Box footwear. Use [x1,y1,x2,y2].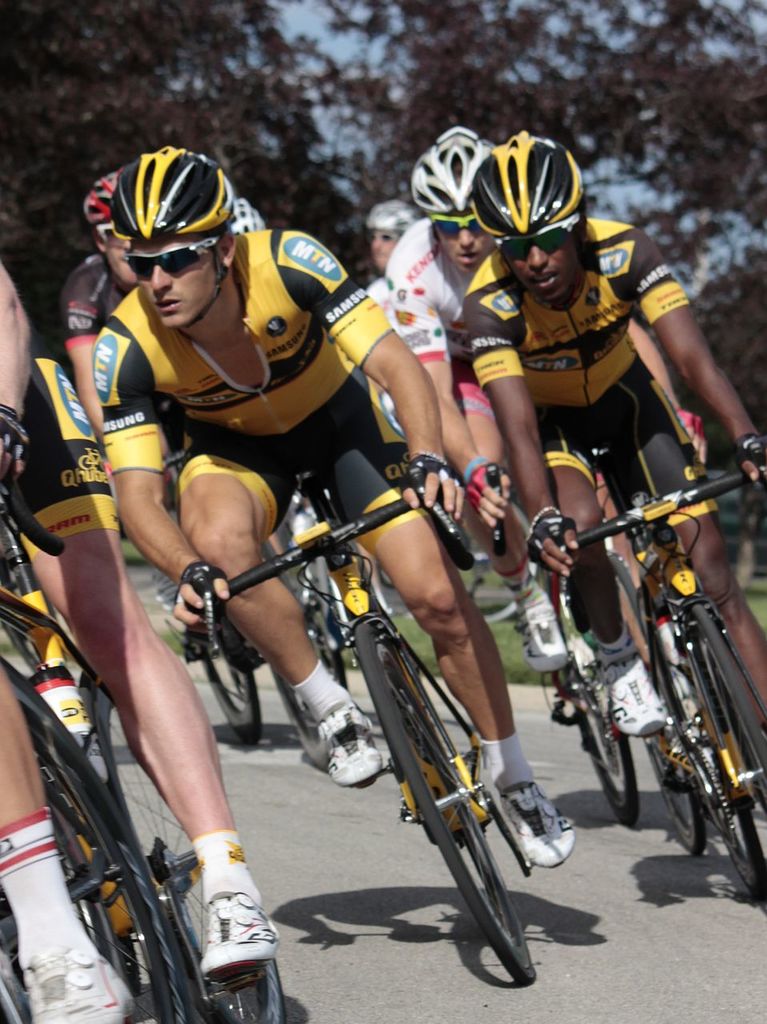
[202,890,283,977].
